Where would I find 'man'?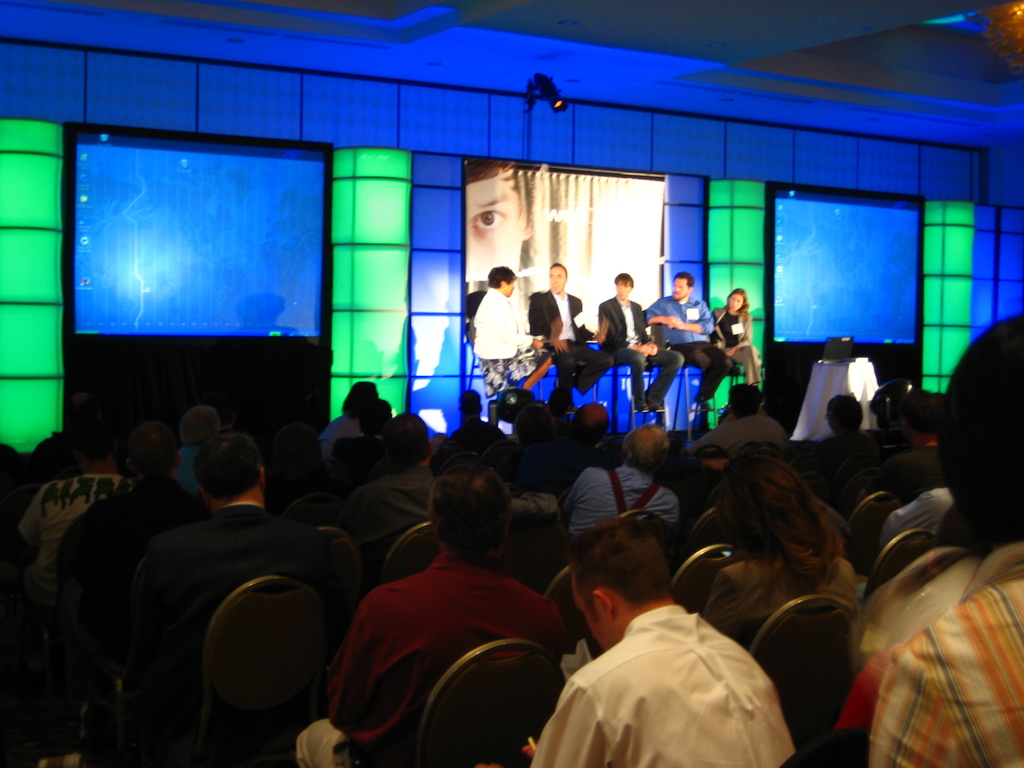
At l=808, t=390, r=881, b=497.
